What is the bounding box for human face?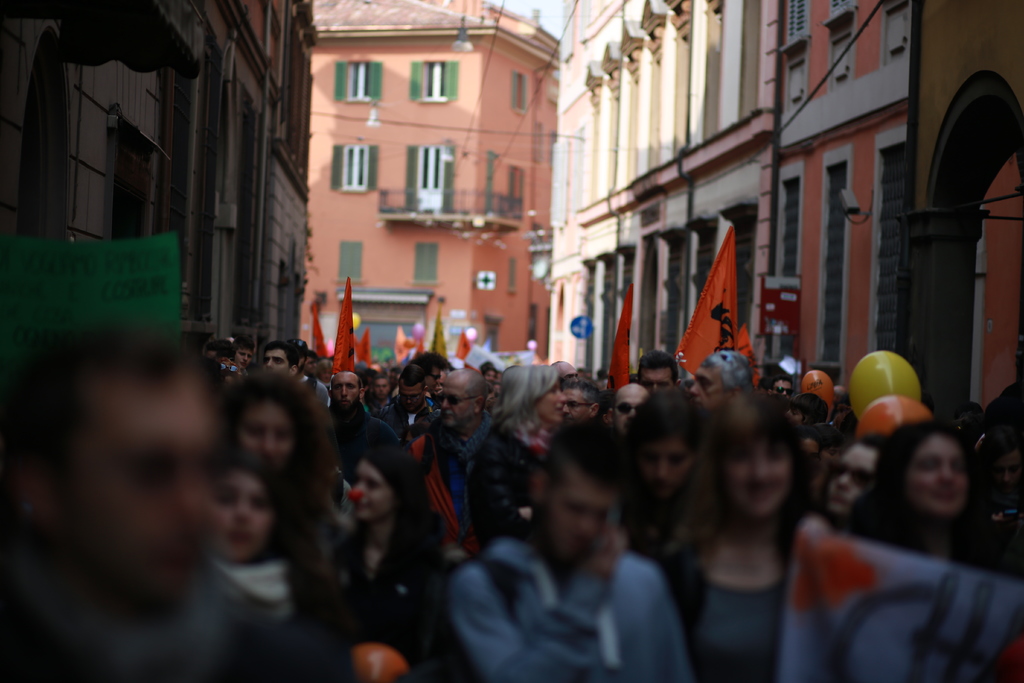
bbox=[613, 386, 648, 434].
